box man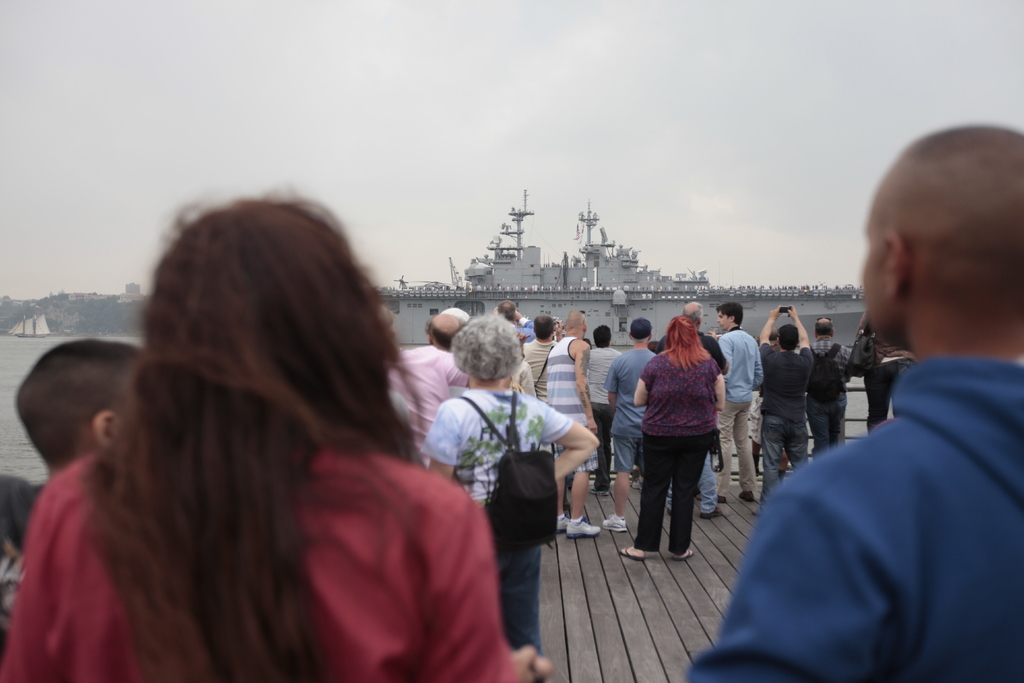
808,309,855,457
